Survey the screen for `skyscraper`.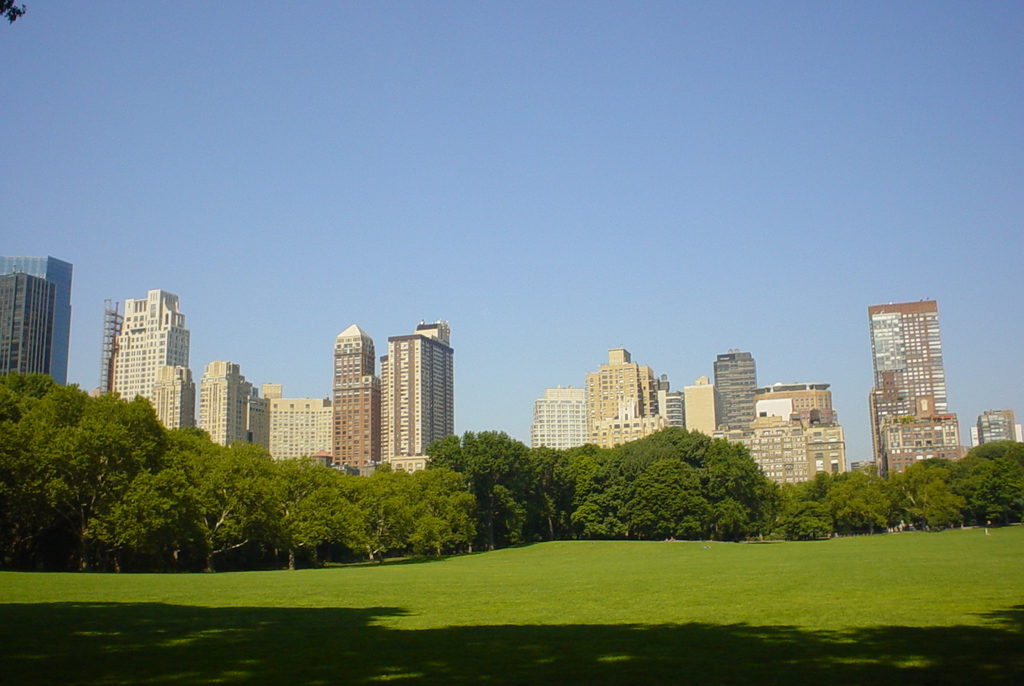
Survey found: locate(879, 390, 964, 486).
